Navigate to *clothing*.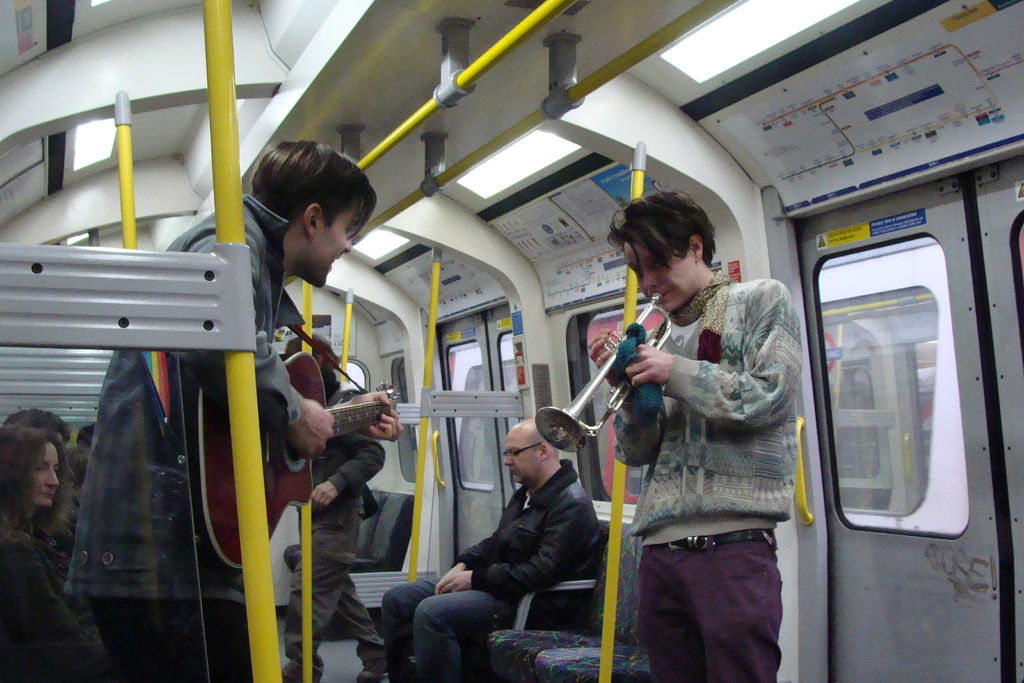
Navigation target: l=609, t=269, r=804, b=682.
